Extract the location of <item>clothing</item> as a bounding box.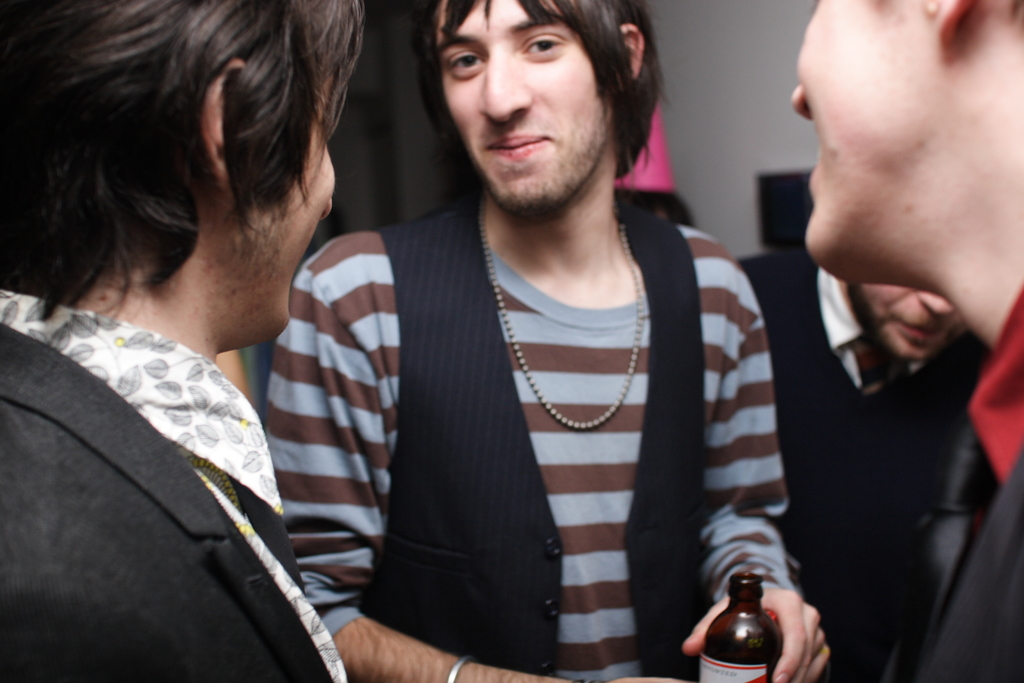
box=[264, 199, 793, 682].
